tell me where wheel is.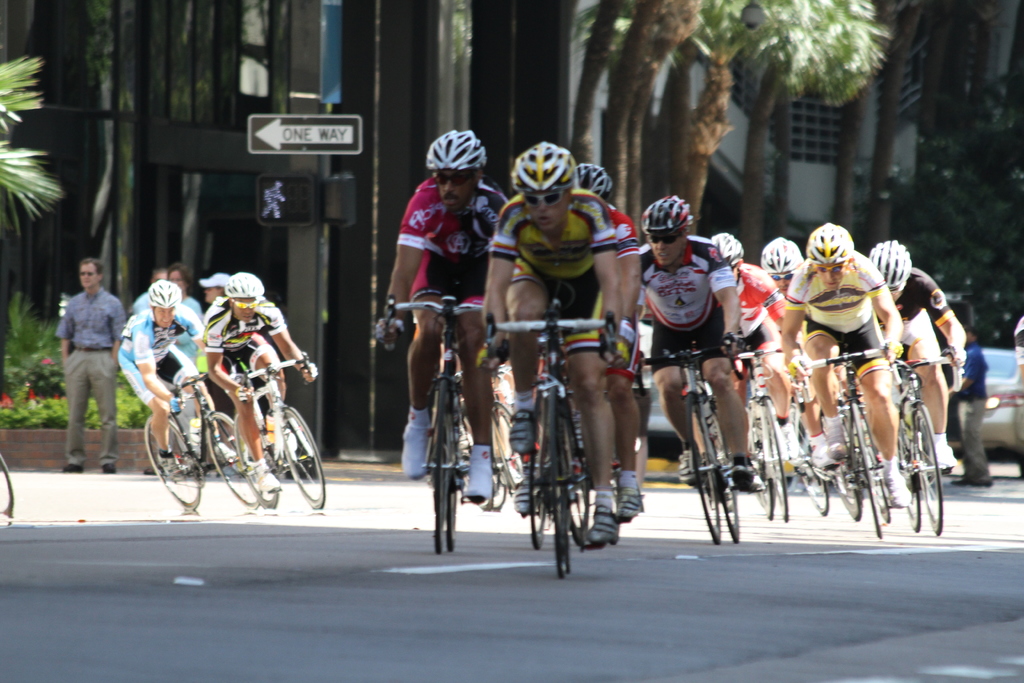
wheel is at x1=444, y1=478, x2=457, y2=552.
